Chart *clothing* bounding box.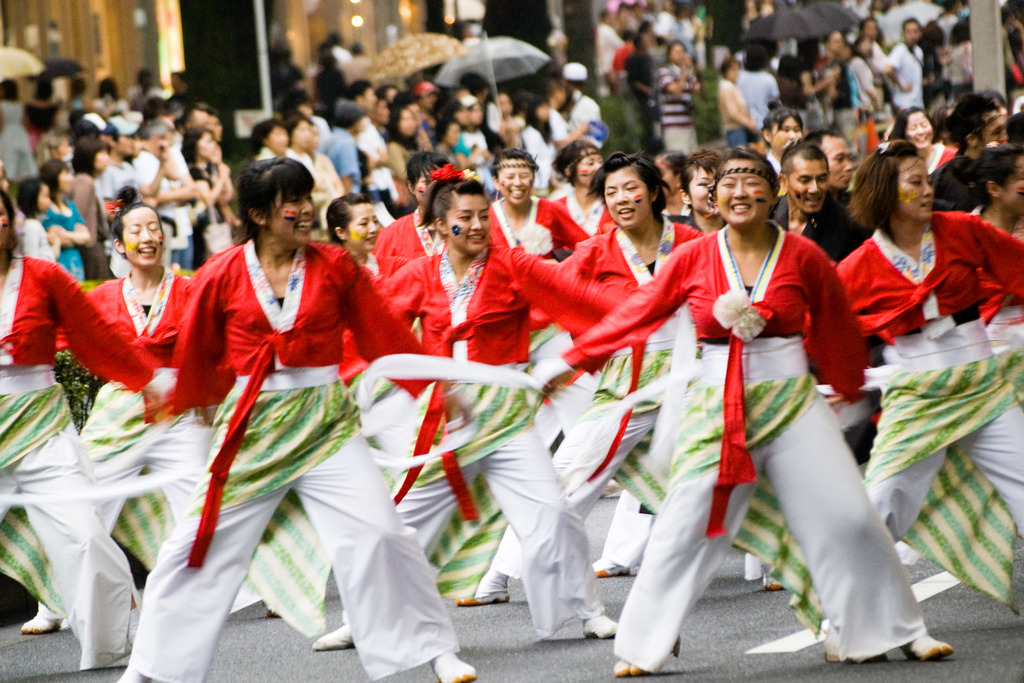
Charted: (x1=519, y1=123, x2=555, y2=184).
